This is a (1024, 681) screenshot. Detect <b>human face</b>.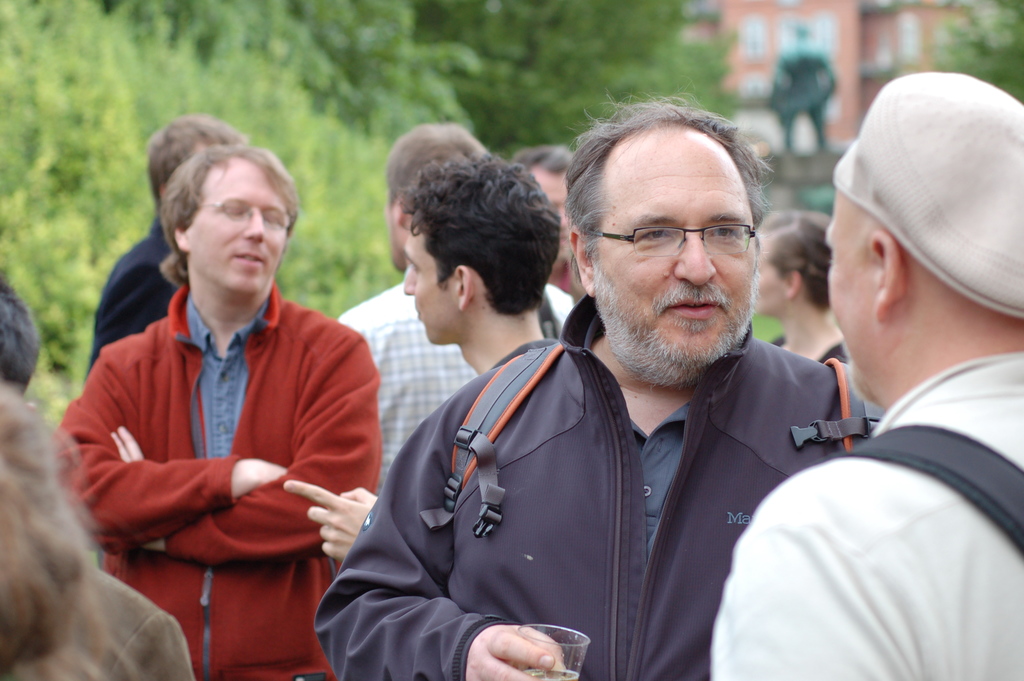
(755, 237, 791, 316).
